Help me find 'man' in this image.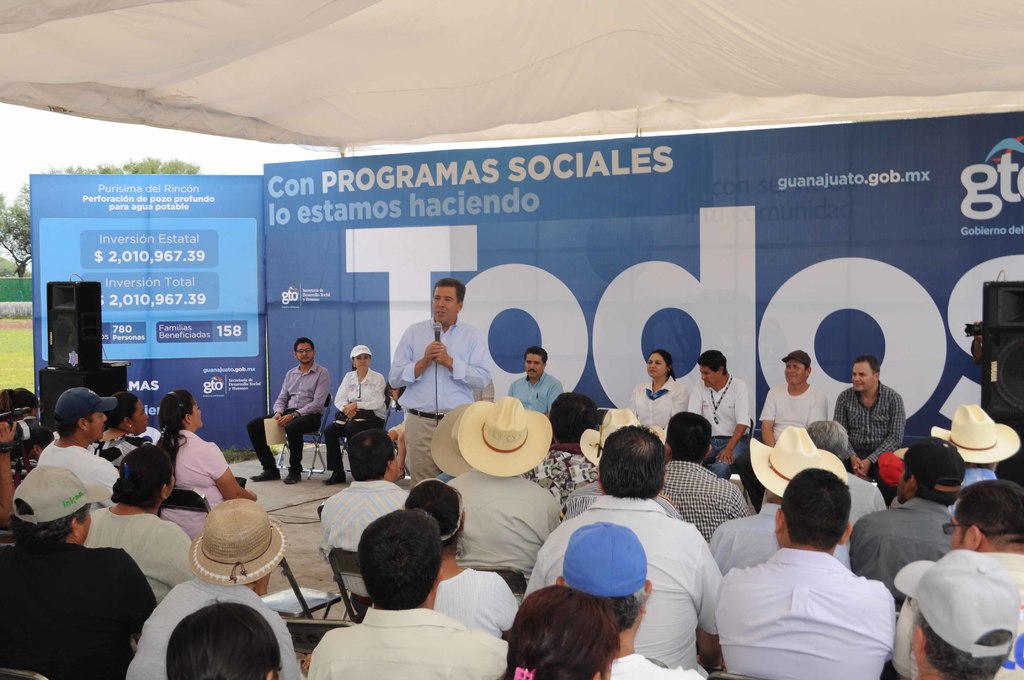
Found it: 687/350/754/473.
